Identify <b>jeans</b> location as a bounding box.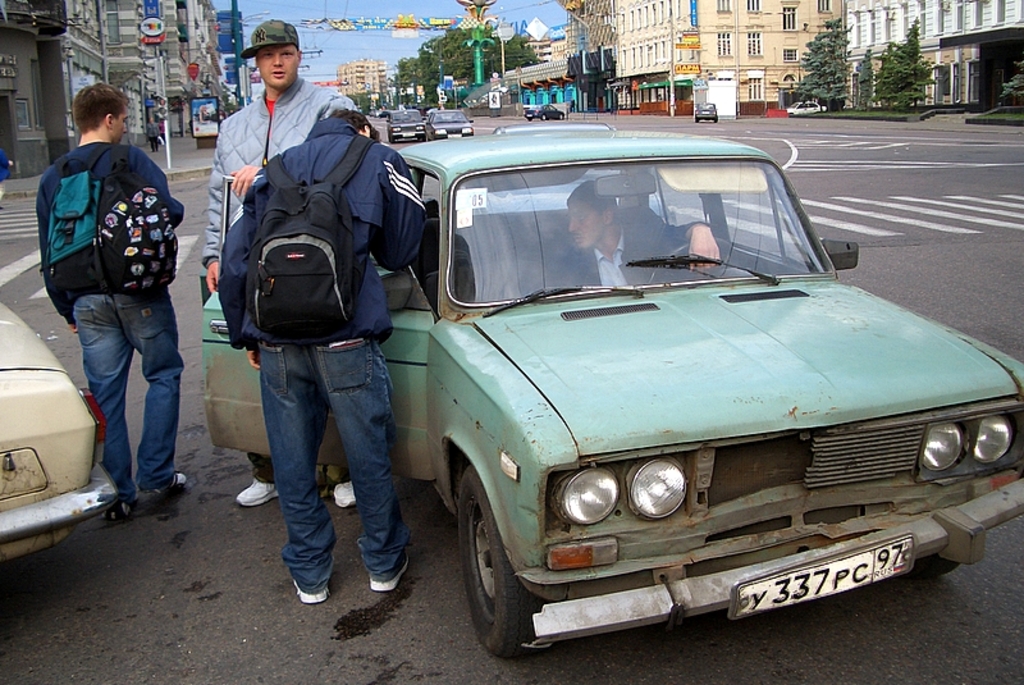
rect(259, 339, 413, 597).
